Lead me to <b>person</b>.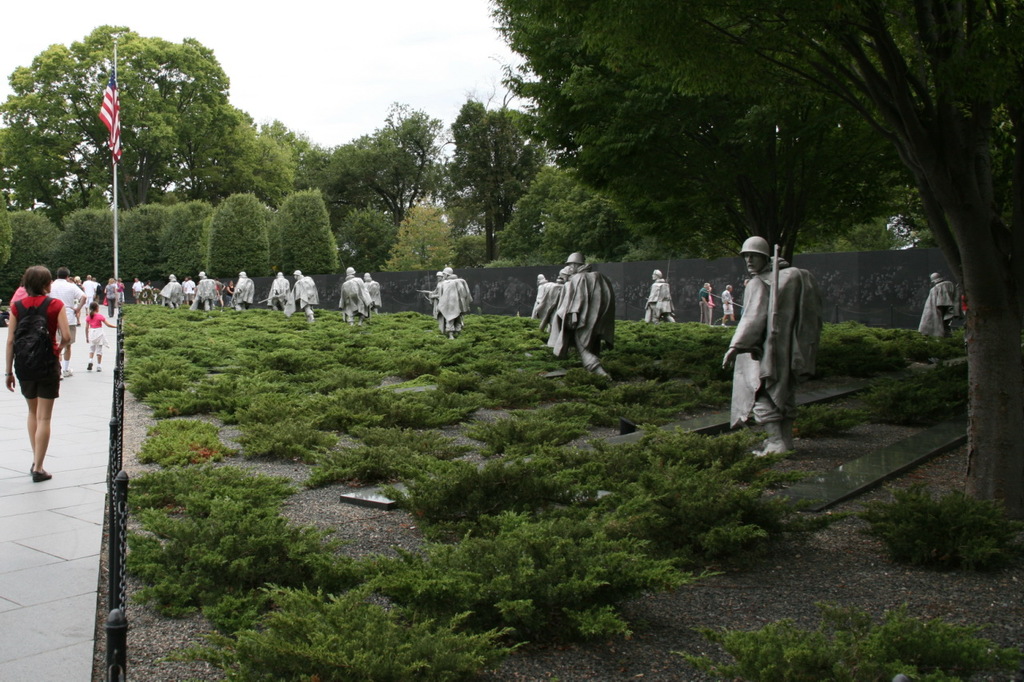
Lead to box(47, 267, 78, 377).
